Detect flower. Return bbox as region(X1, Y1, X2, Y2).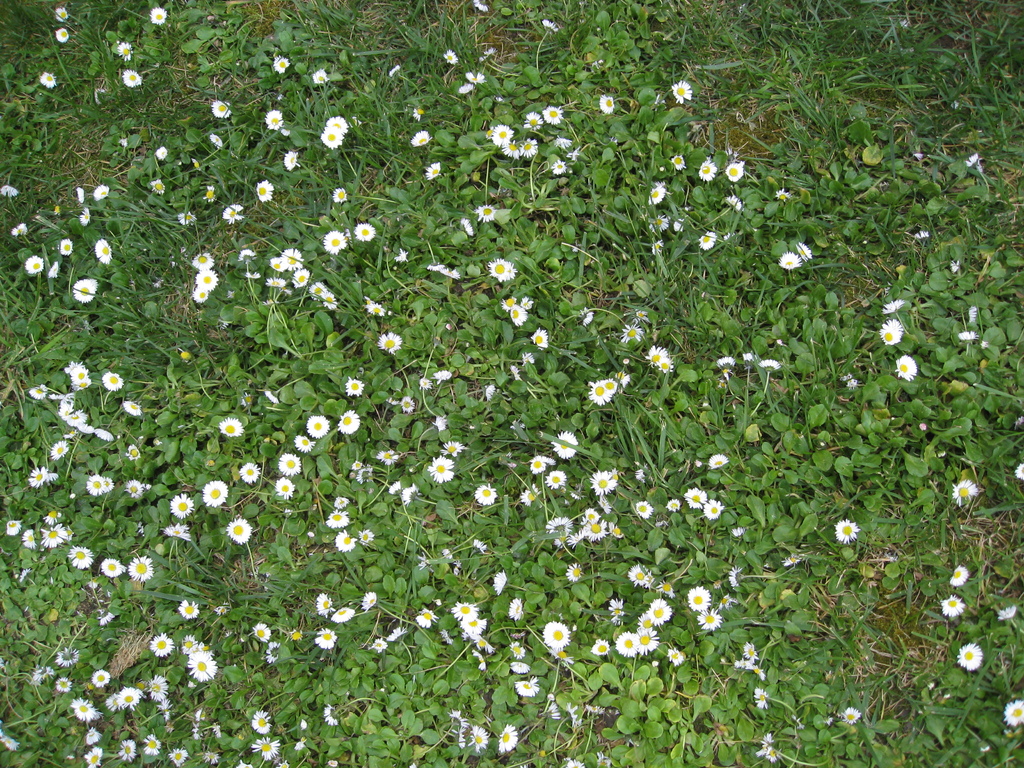
region(472, 637, 495, 654).
